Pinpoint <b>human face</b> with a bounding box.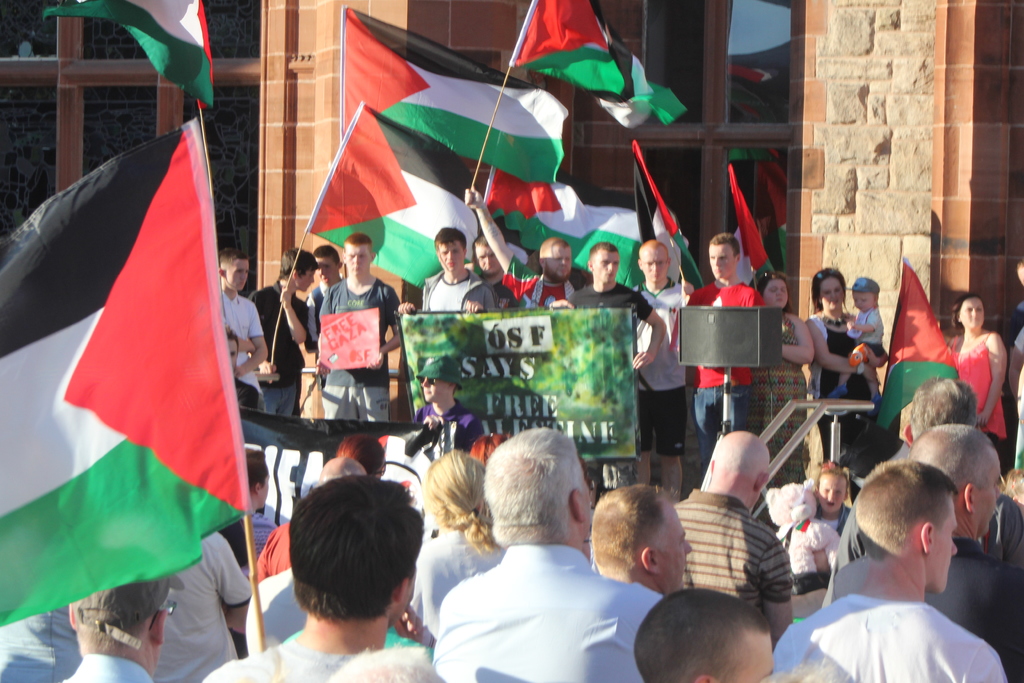
bbox=(972, 447, 1004, 536).
